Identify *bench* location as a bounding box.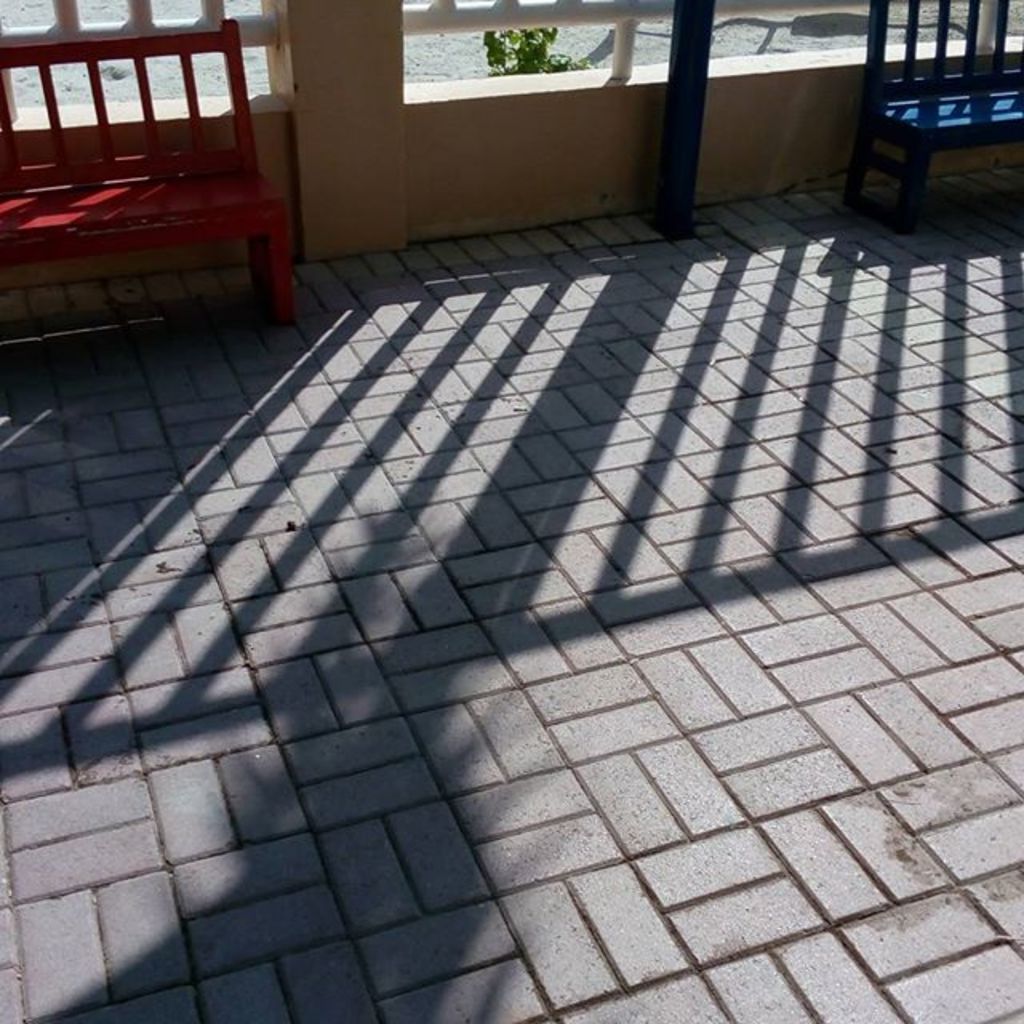
<region>0, 8, 302, 368</region>.
